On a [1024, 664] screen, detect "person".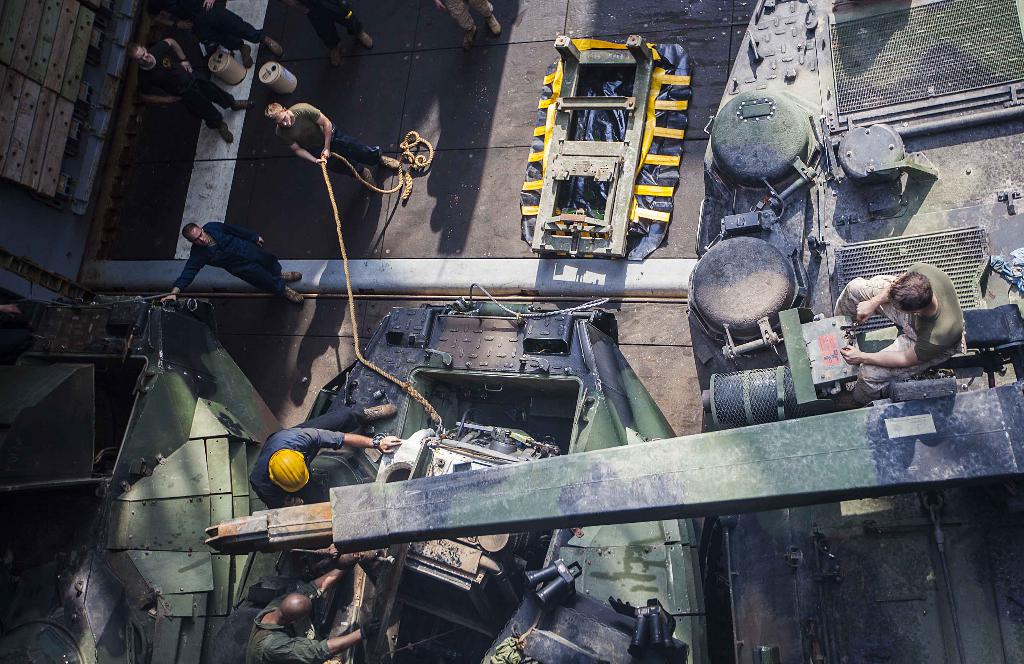
detection(157, 223, 303, 311).
